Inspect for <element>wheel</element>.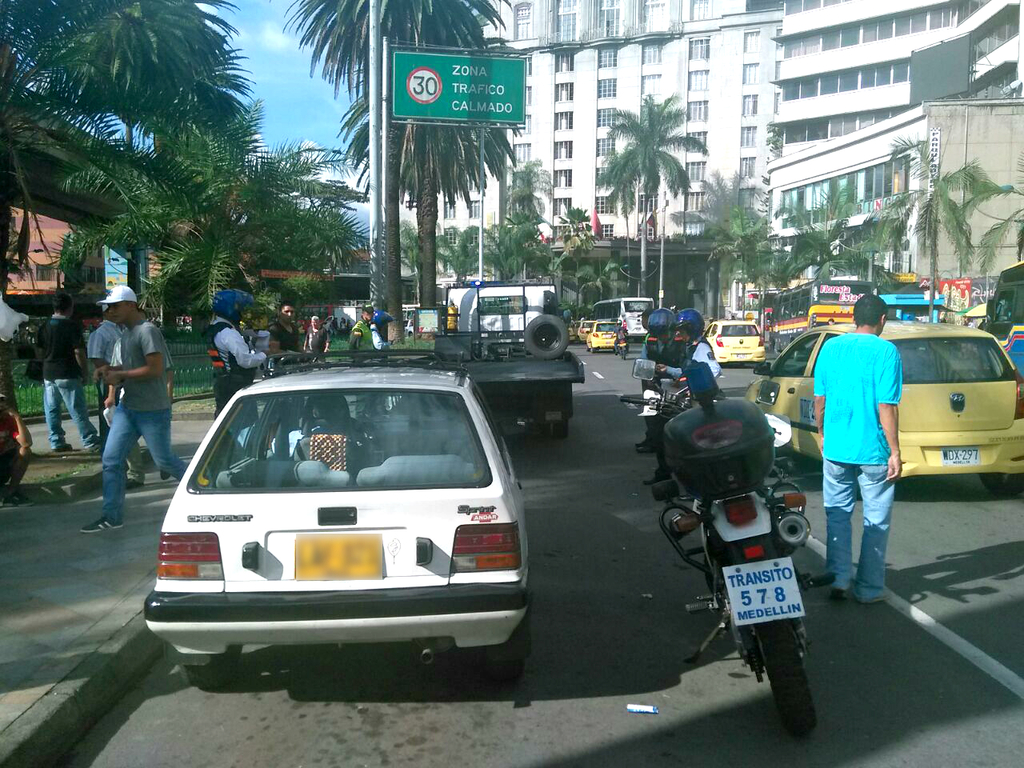
Inspection: bbox(754, 634, 822, 727).
